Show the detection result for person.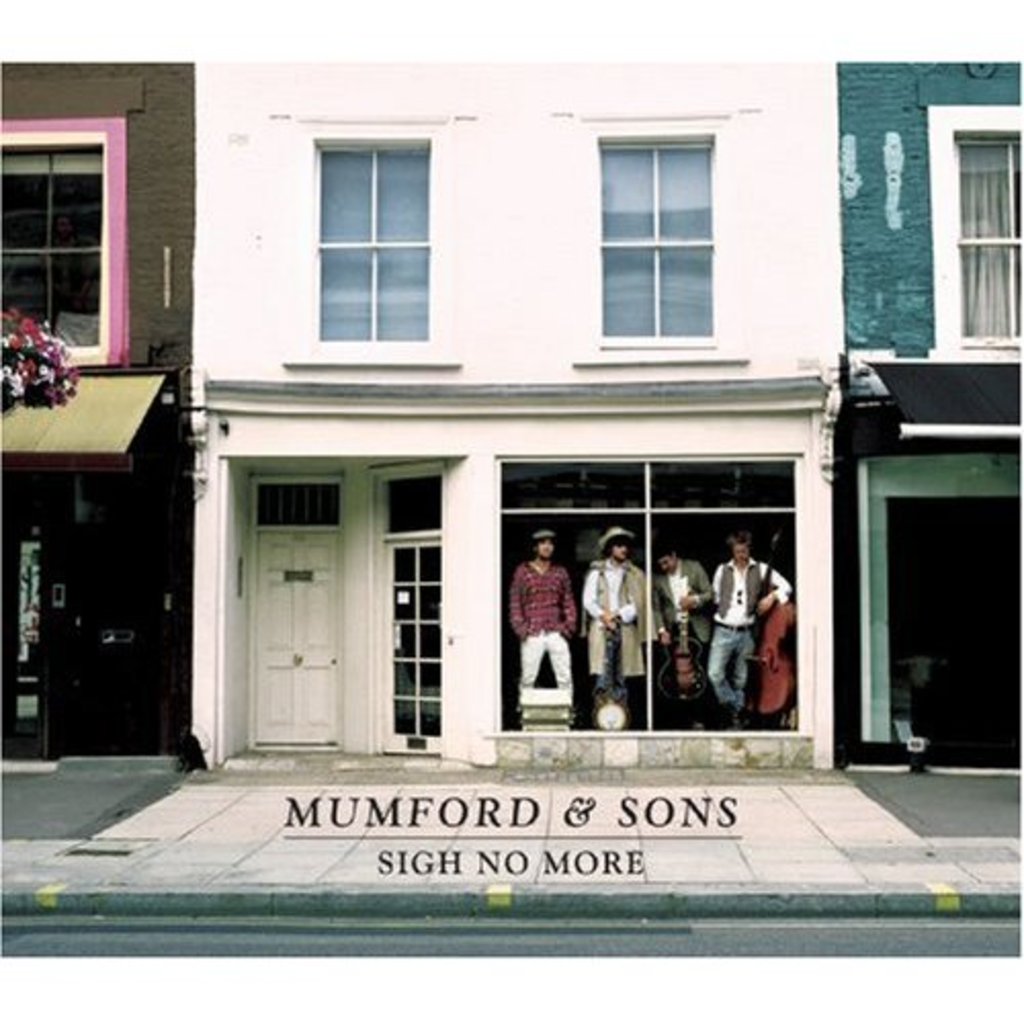
select_region(512, 541, 594, 731).
